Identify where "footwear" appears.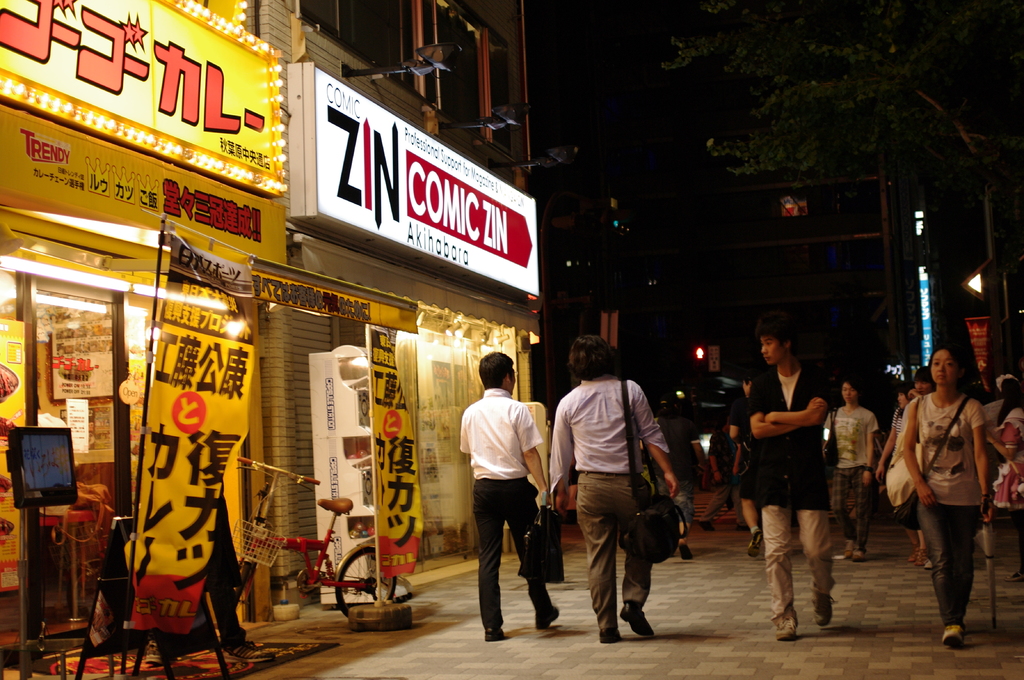
Appears at [left=813, top=595, right=836, bottom=628].
